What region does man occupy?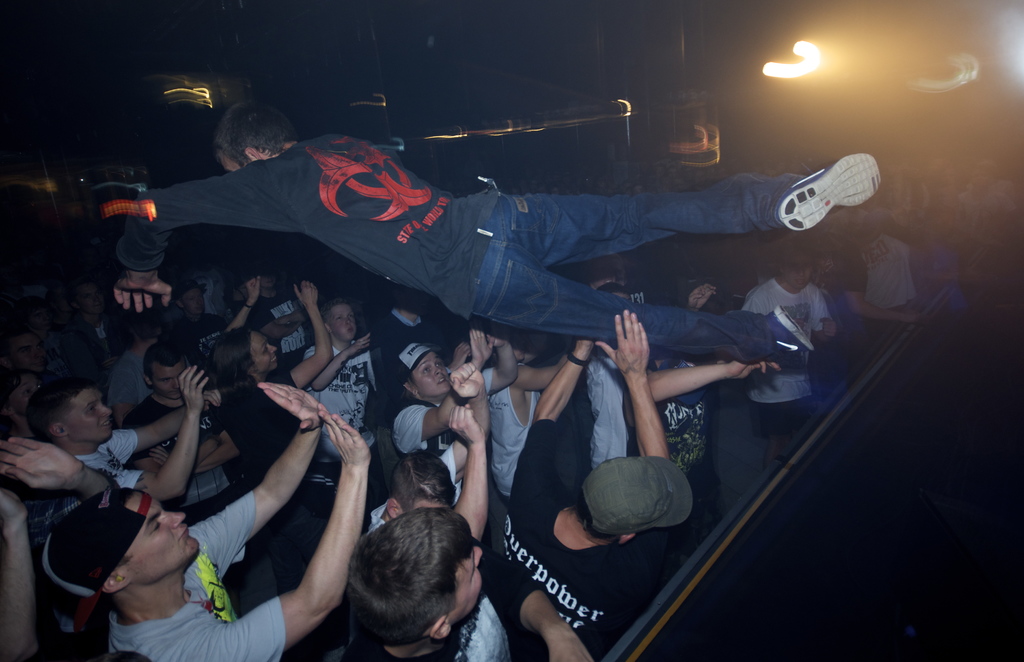
{"left": 30, "top": 362, "right": 232, "bottom": 509}.
